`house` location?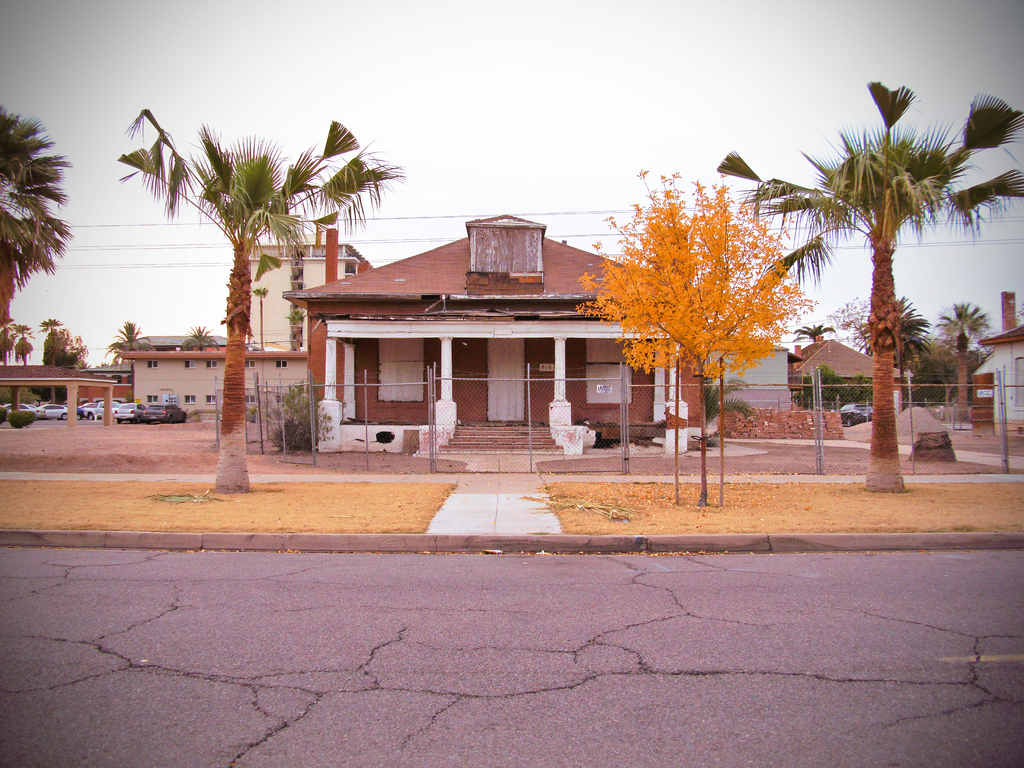
251,229,375,348
